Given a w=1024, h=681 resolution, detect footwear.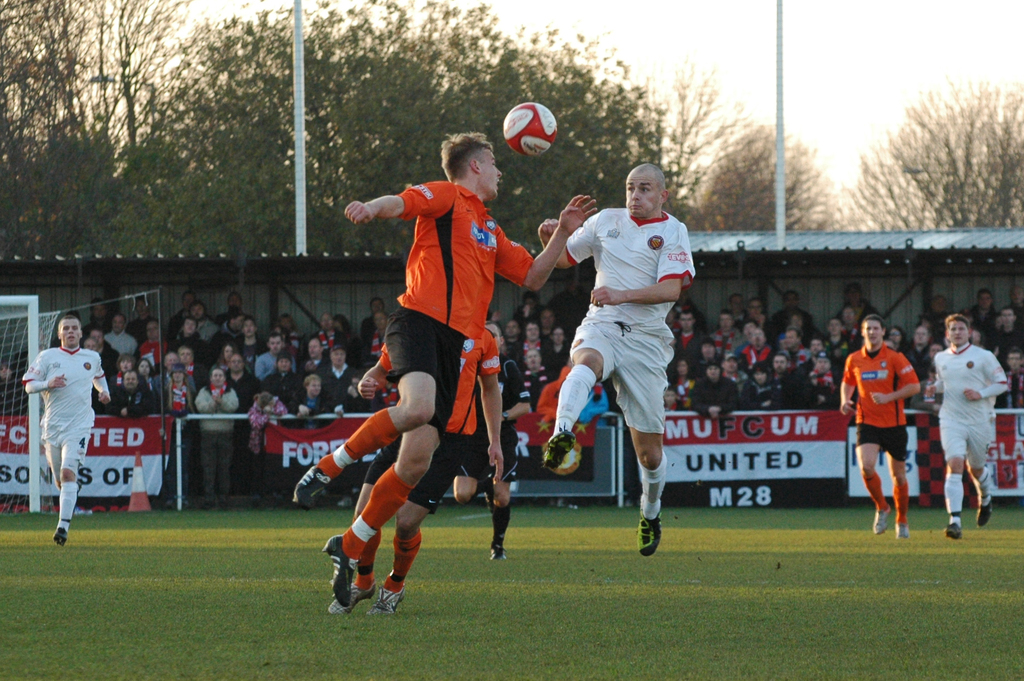
{"x1": 895, "y1": 524, "x2": 911, "y2": 539}.
